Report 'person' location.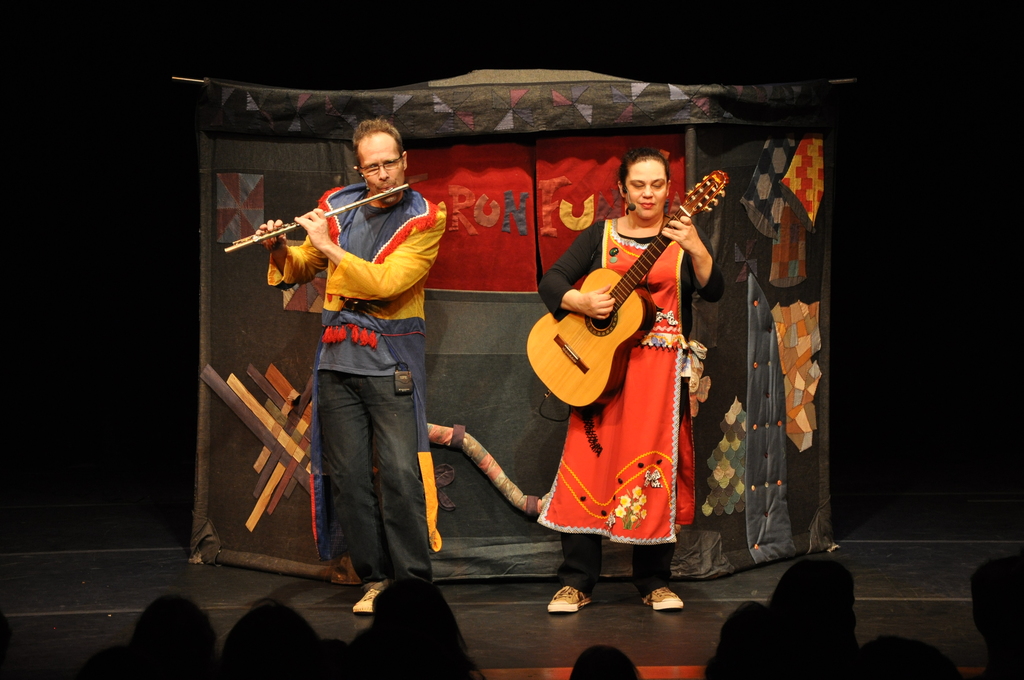
Report: bbox=(259, 116, 453, 618).
